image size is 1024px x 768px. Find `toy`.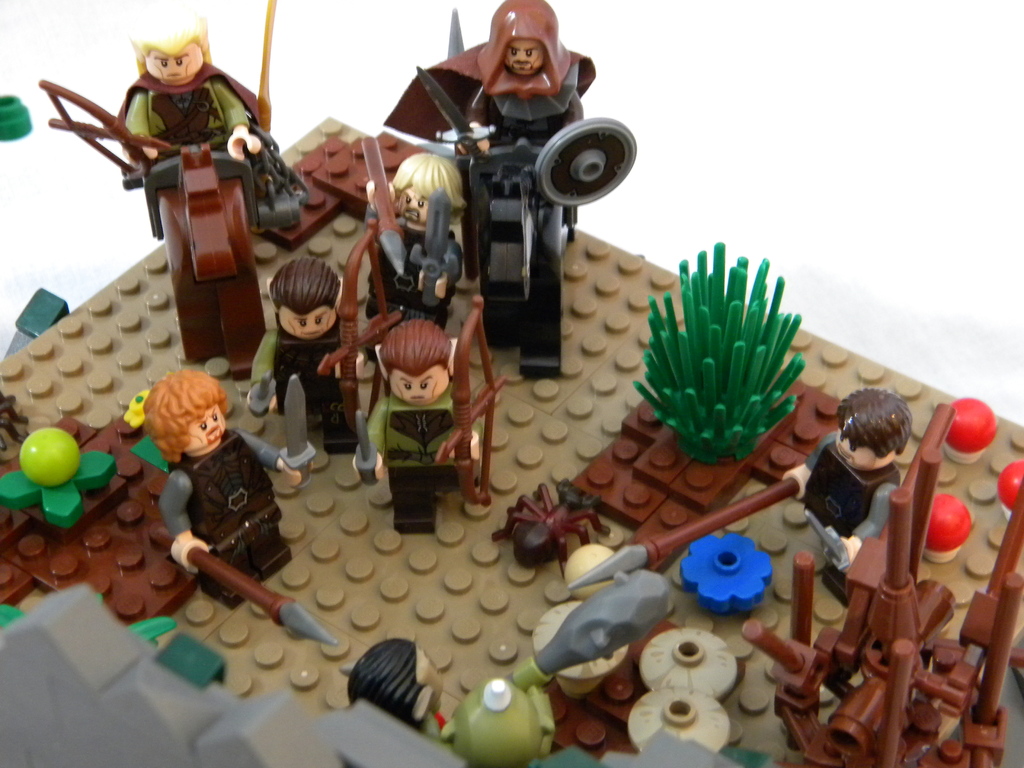
pyautogui.locateOnScreen(28, 0, 318, 379).
